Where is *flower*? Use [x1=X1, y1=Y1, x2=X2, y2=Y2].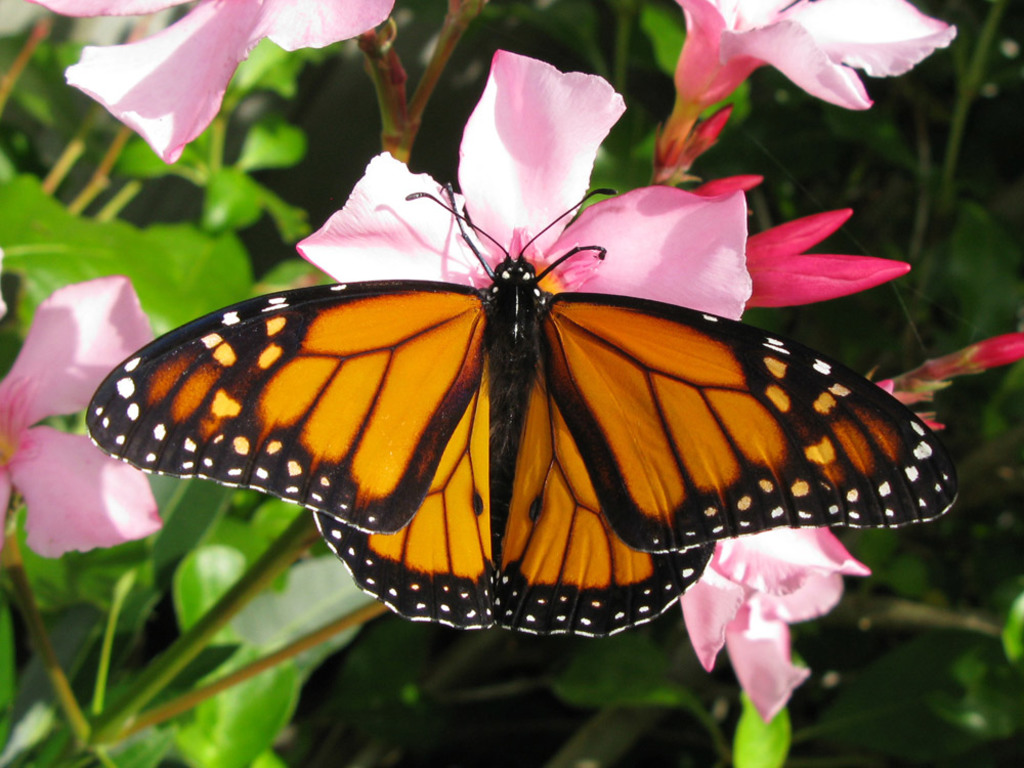
[x1=670, y1=0, x2=967, y2=109].
